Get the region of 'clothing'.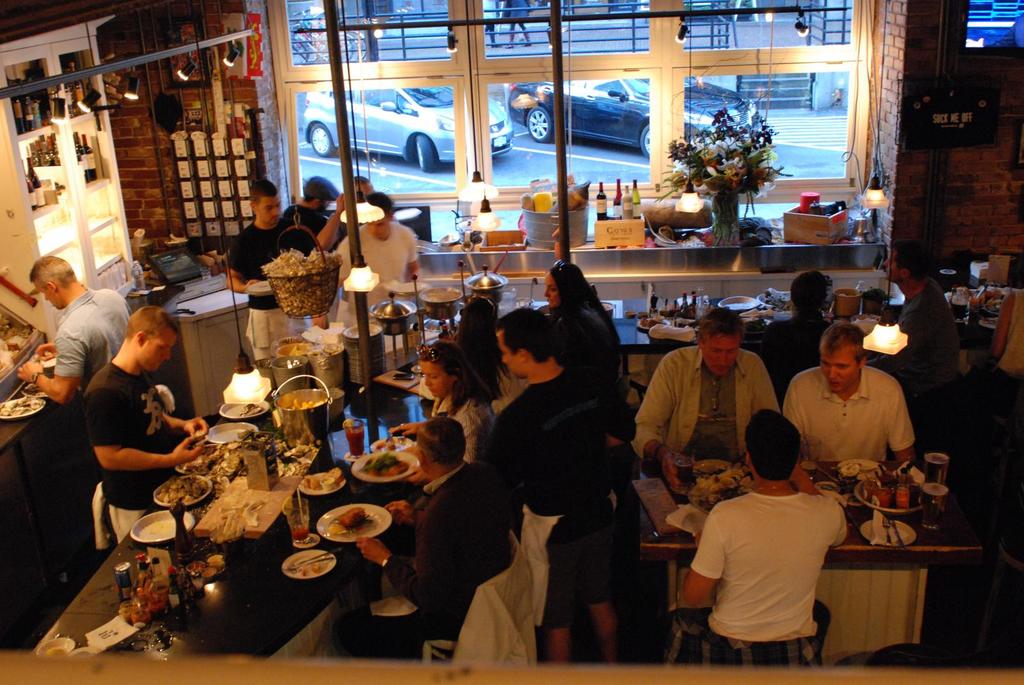
region(570, 298, 628, 373).
